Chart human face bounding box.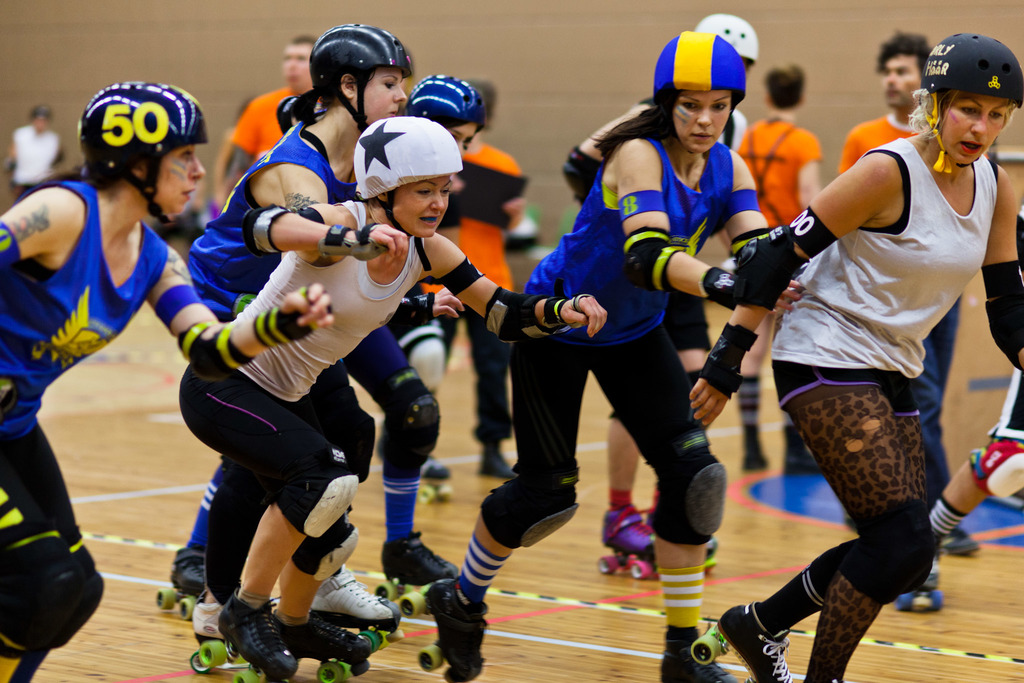
Charted: locate(447, 117, 479, 154).
